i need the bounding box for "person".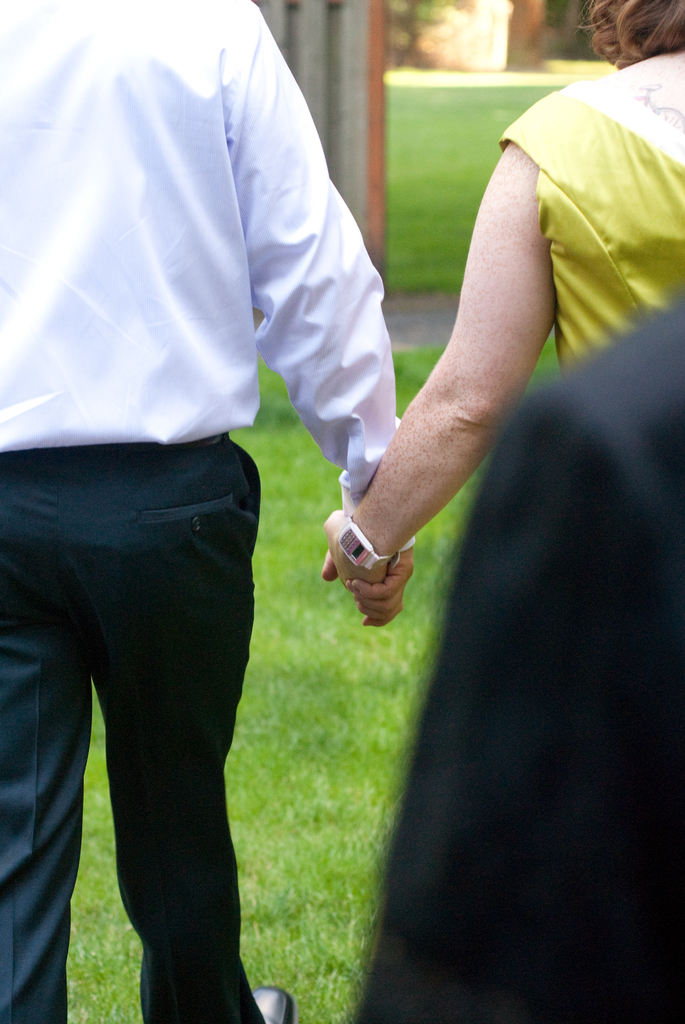
Here it is: select_region(310, 0, 684, 598).
